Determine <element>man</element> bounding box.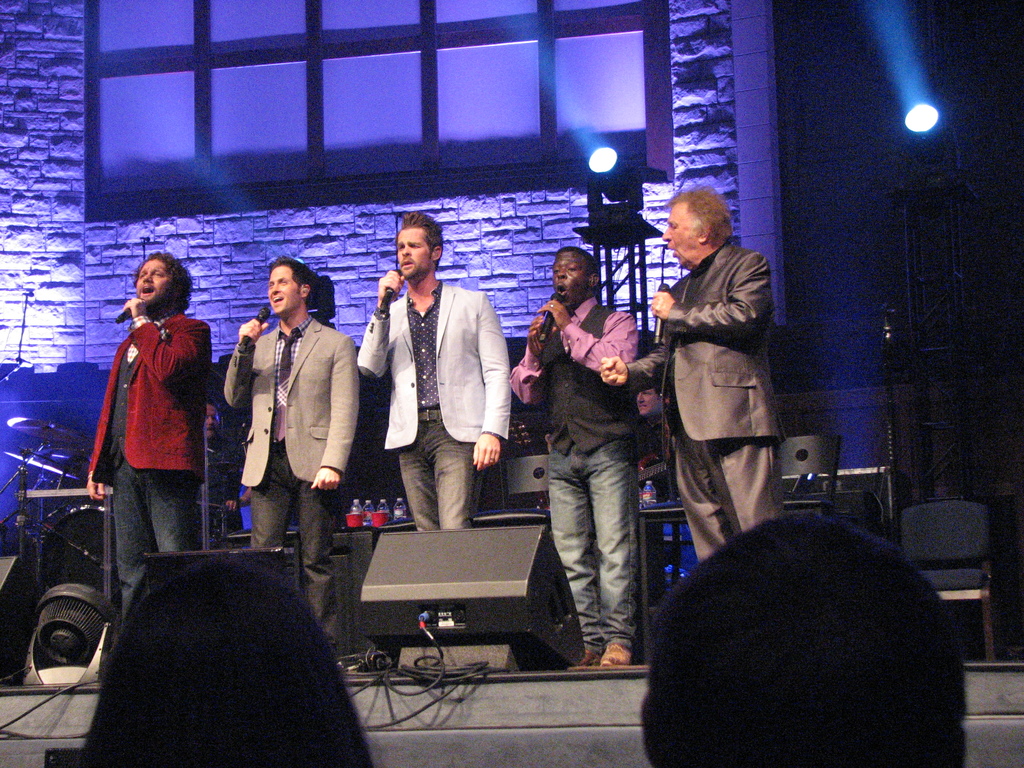
Determined: bbox=[514, 250, 644, 676].
